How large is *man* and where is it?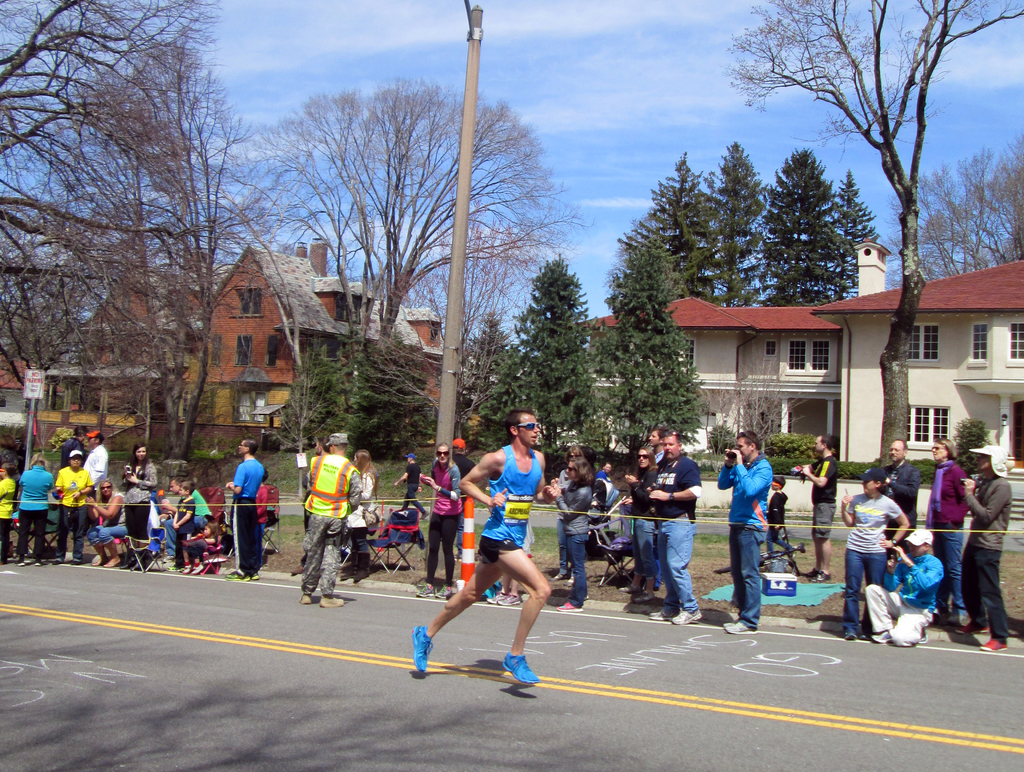
Bounding box: Rect(226, 439, 266, 580).
